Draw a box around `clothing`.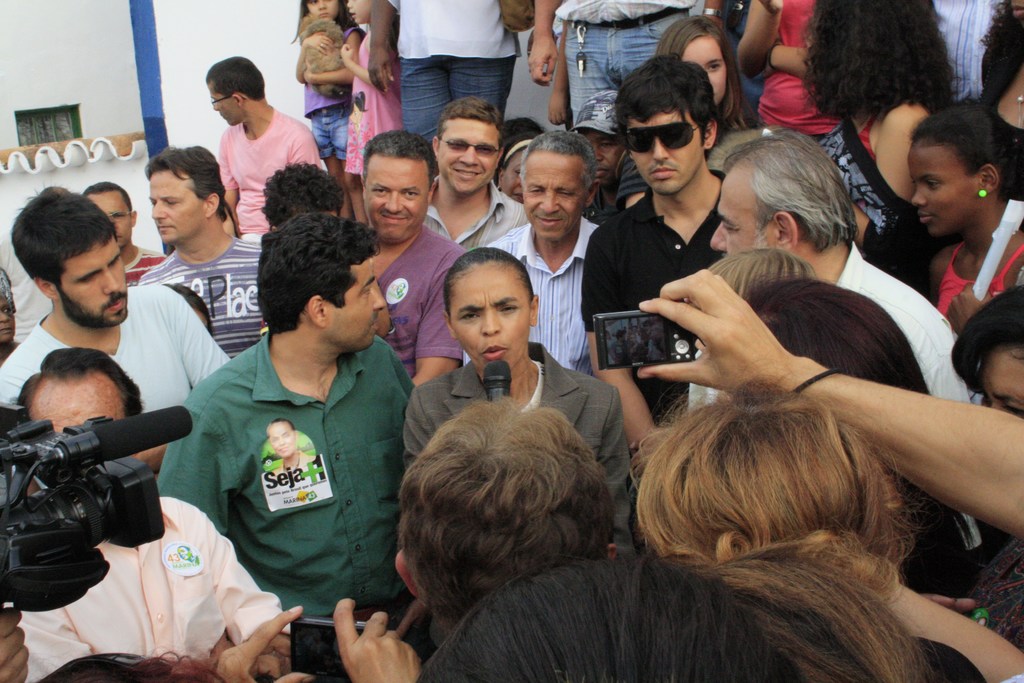
detection(141, 240, 266, 360).
